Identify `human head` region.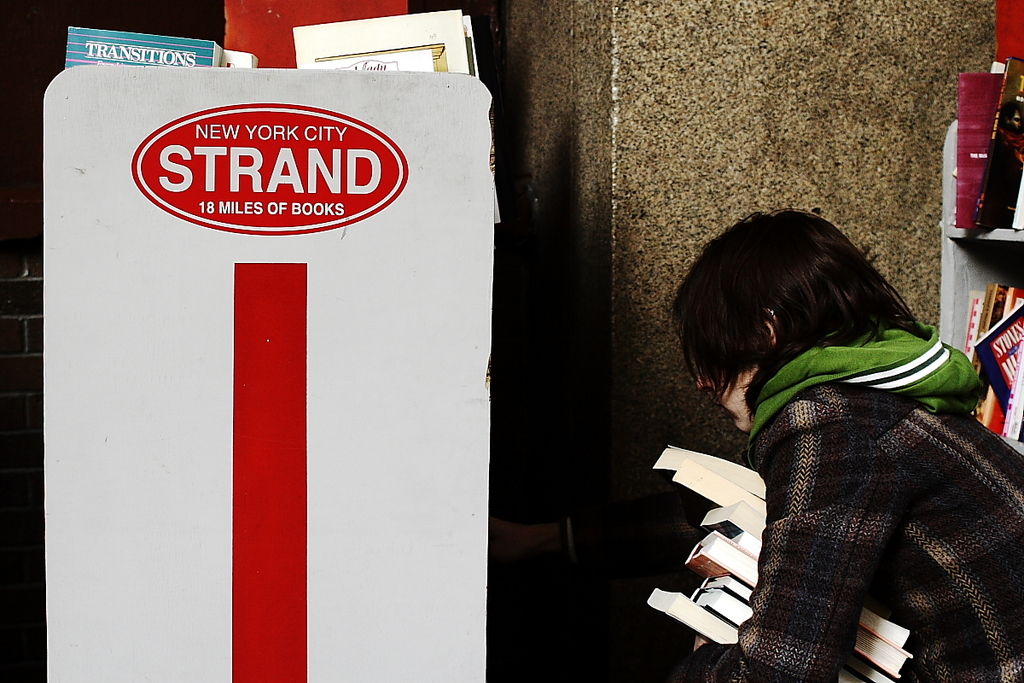
Region: crop(679, 214, 923, 423).
